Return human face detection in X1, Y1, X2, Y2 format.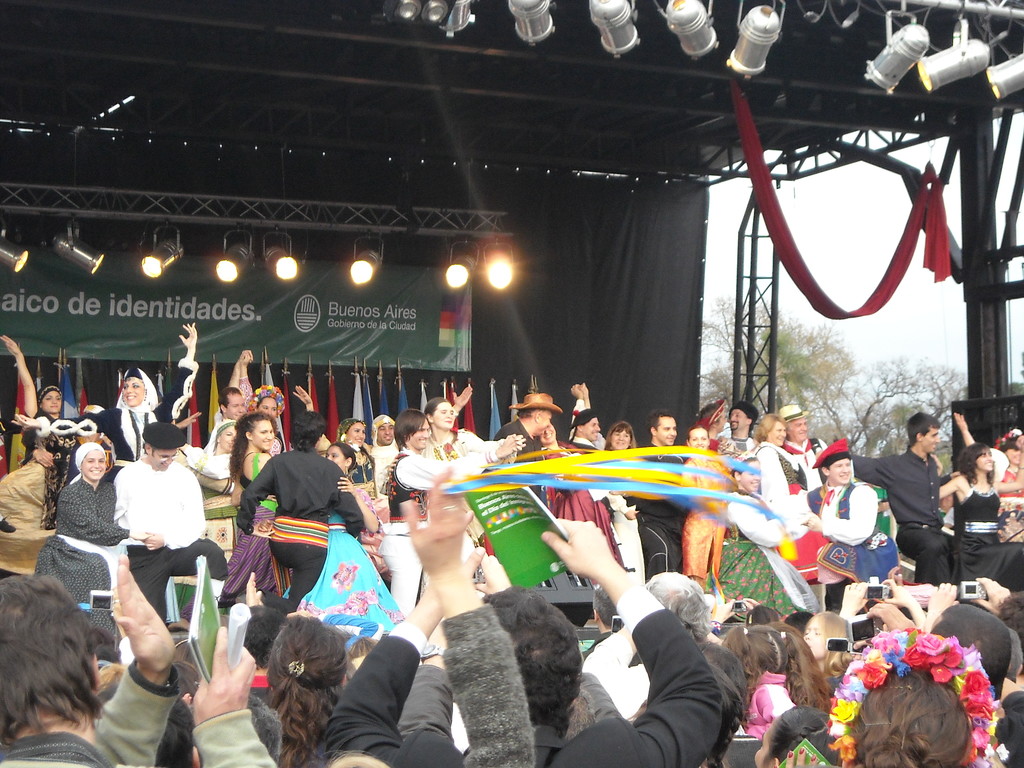
229, 394, 246, 419.
